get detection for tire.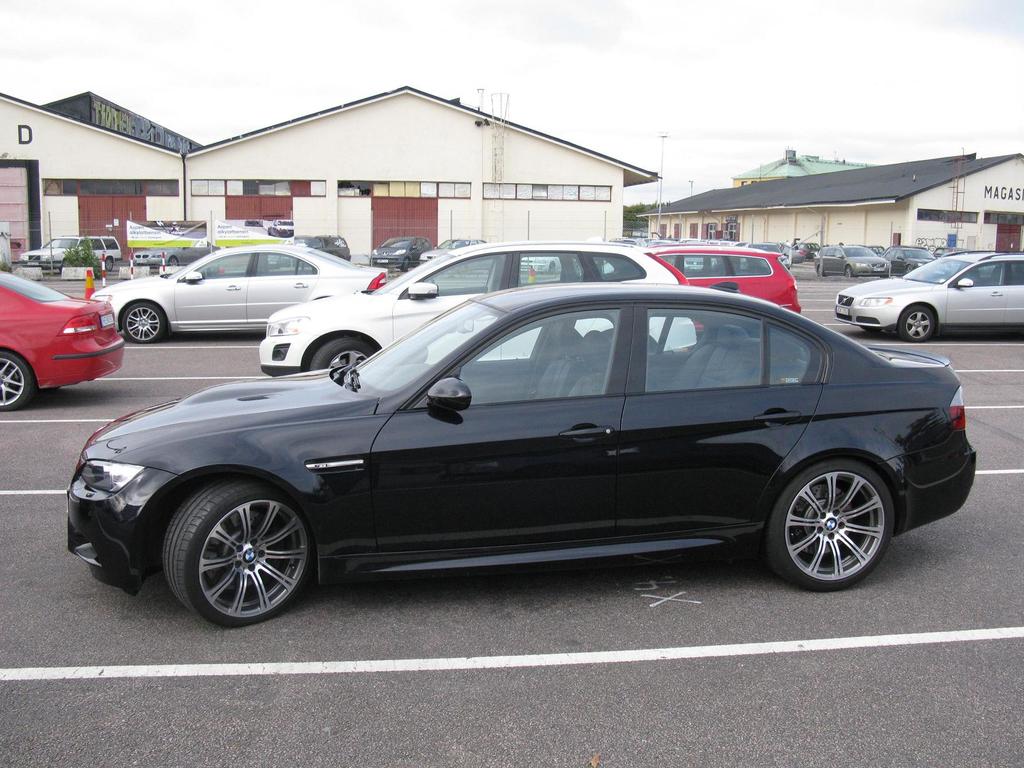
Detection: (163, 481, 320, 630).
